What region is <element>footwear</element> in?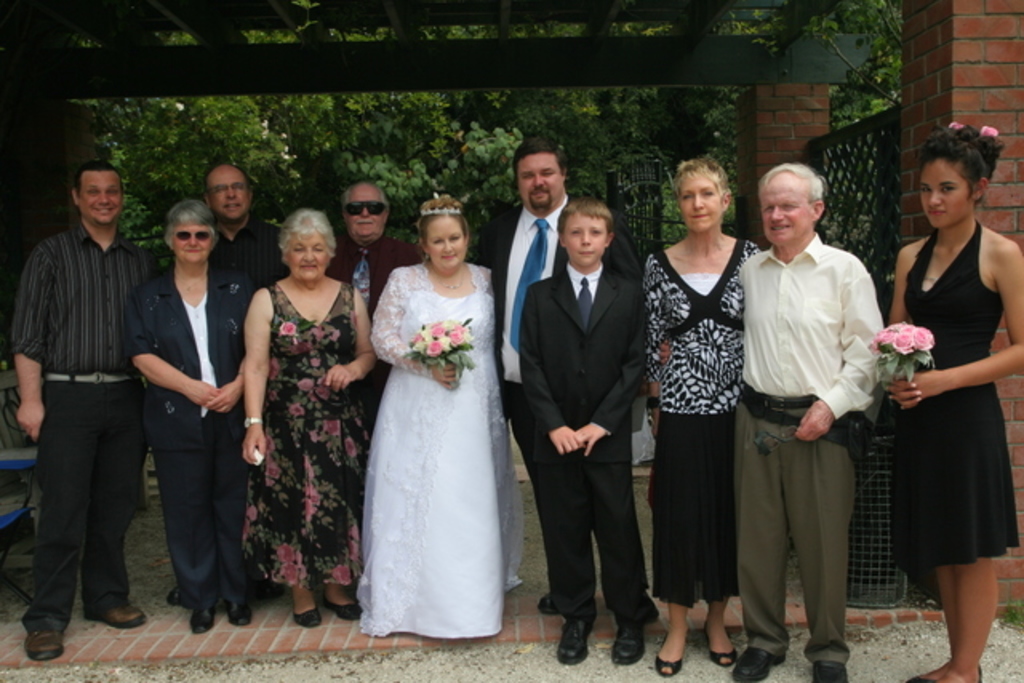
BBox(8, 590, 66, 659).
